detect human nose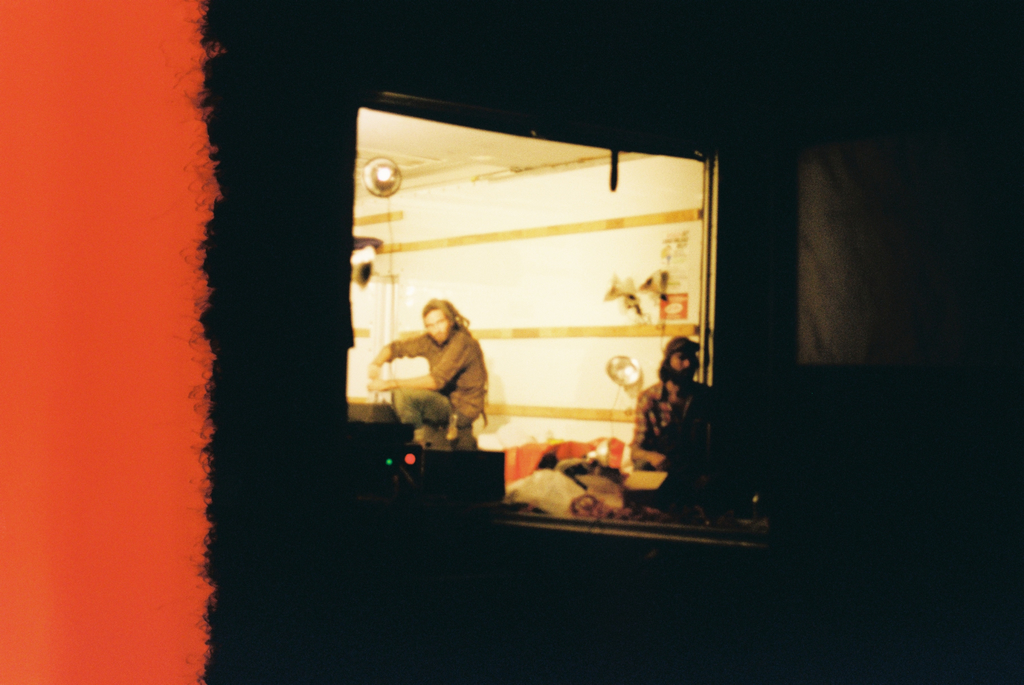
l=685, t=359, r=694, b=370
